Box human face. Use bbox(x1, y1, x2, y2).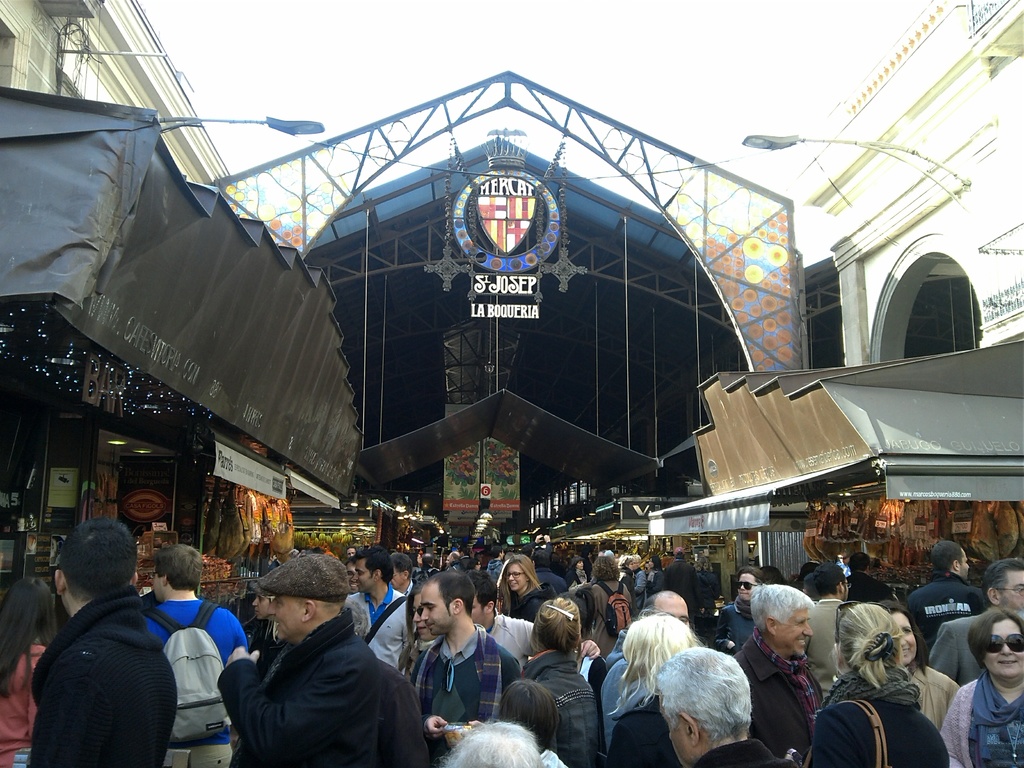
bbox(355, 563, 374, 591).
